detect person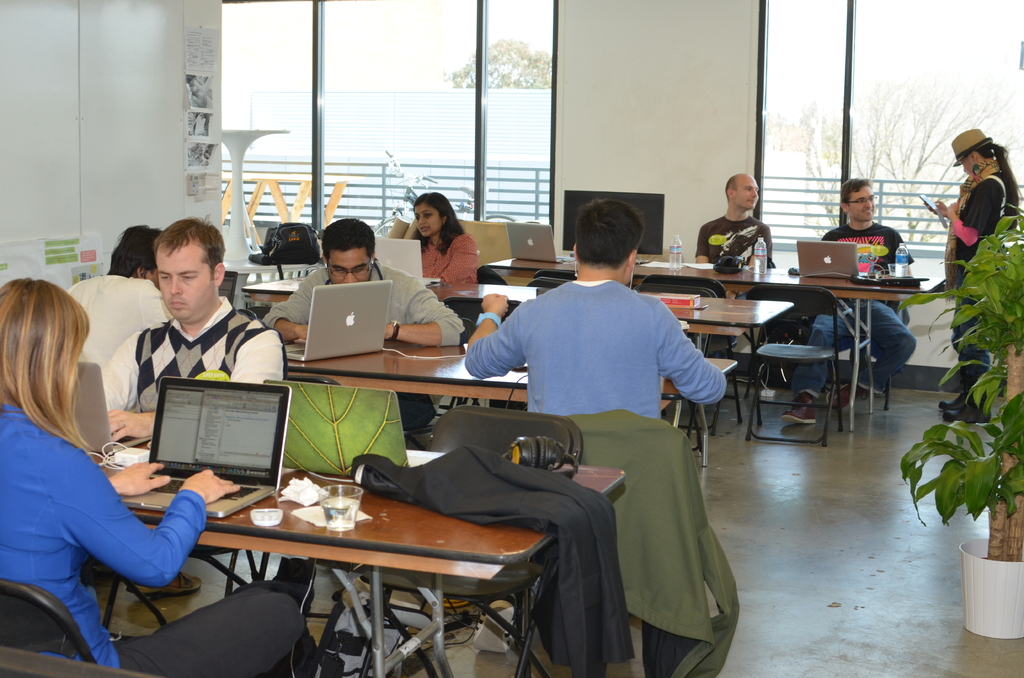
locate(258, 218, 467, 346)
